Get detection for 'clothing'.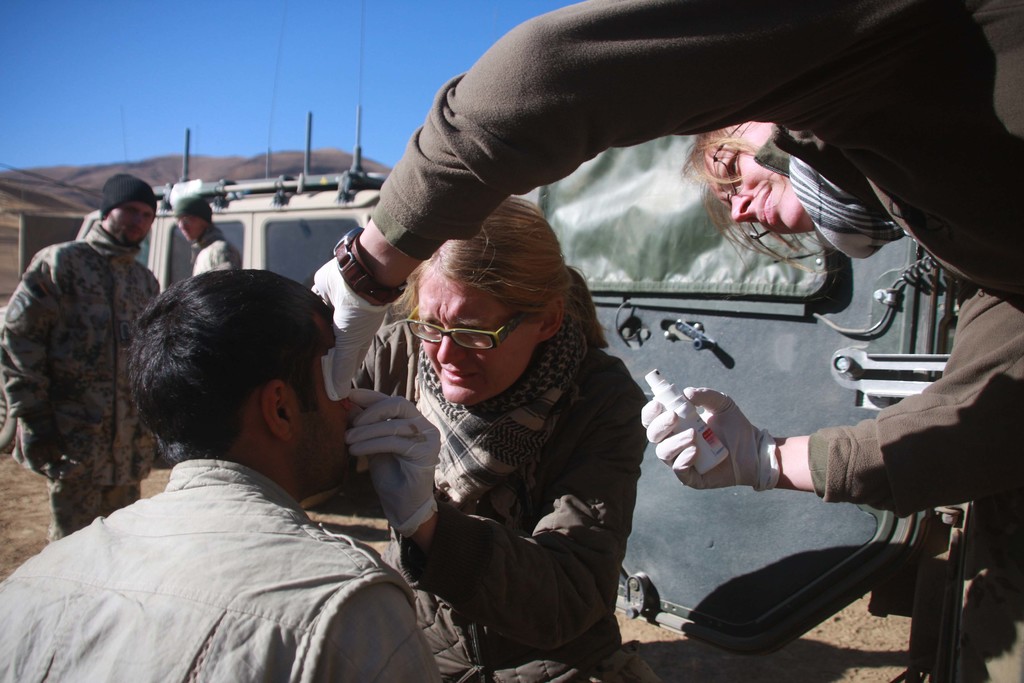
Detection: 369/0/1023/682.
